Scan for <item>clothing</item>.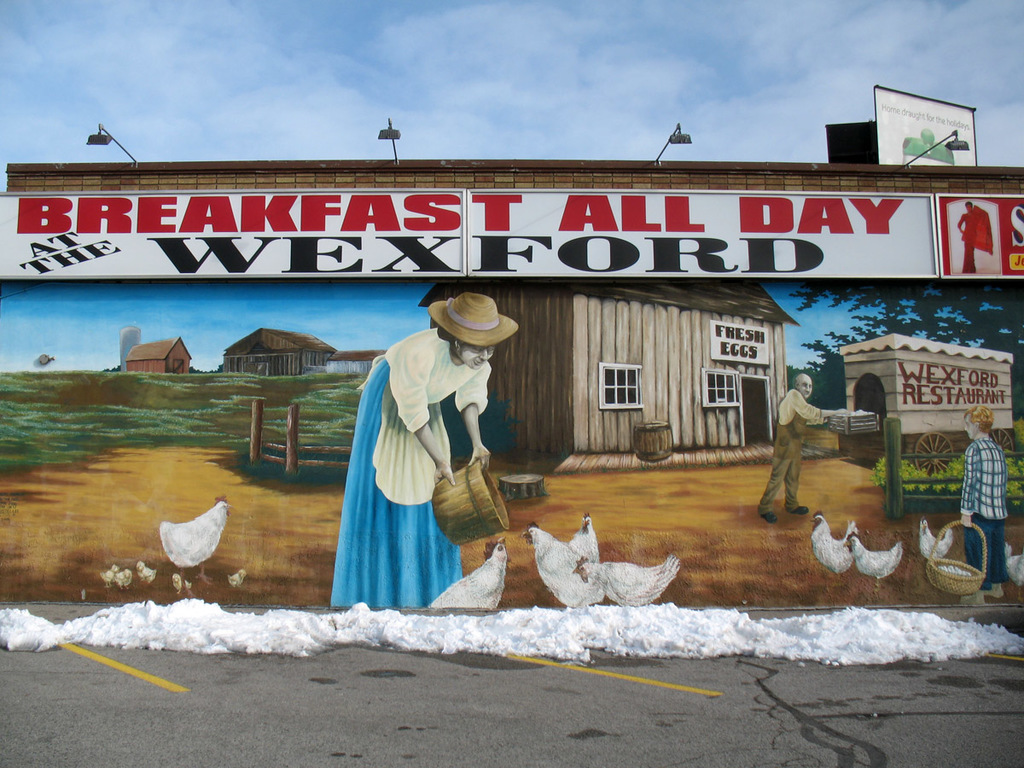
Scan result: [329,320,498,611].
